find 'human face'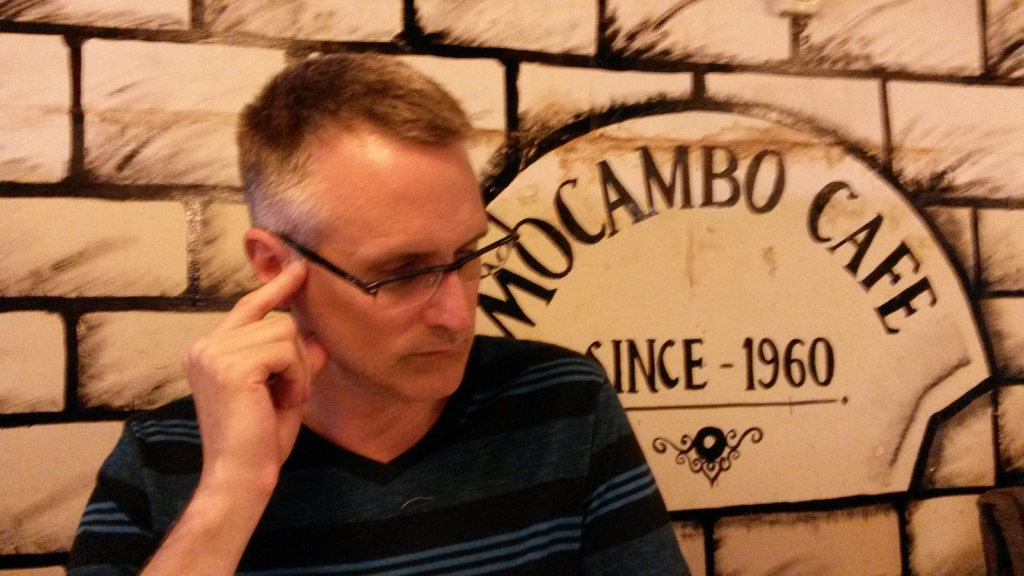
pyautogui.locateOnScreen(286, 135, 477, 396)
